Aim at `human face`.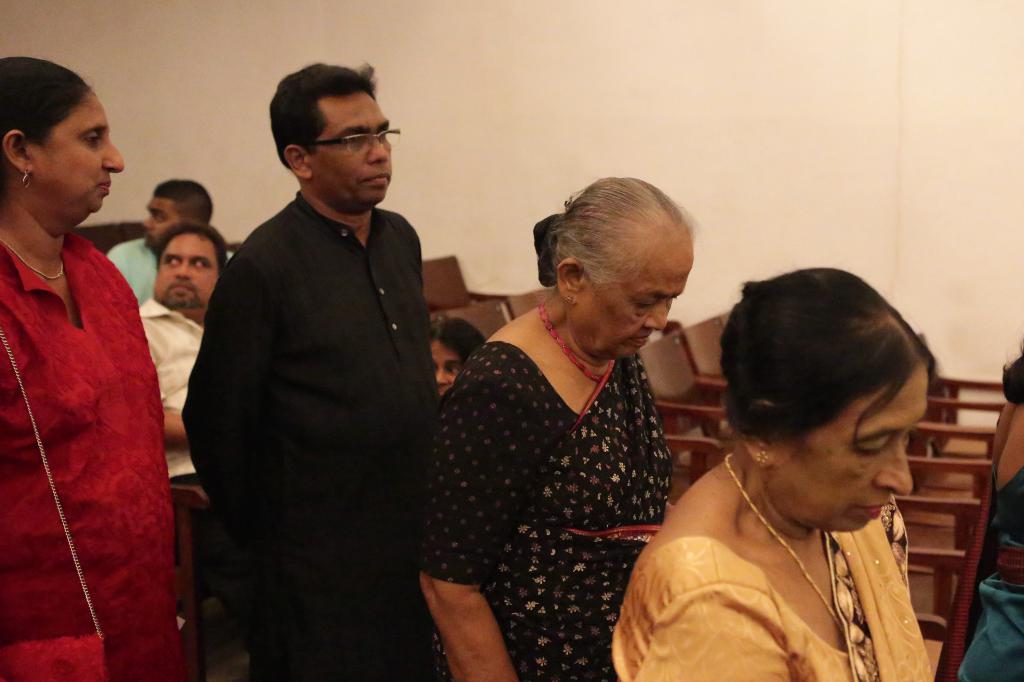
Aimed at 148/227/224/307.
